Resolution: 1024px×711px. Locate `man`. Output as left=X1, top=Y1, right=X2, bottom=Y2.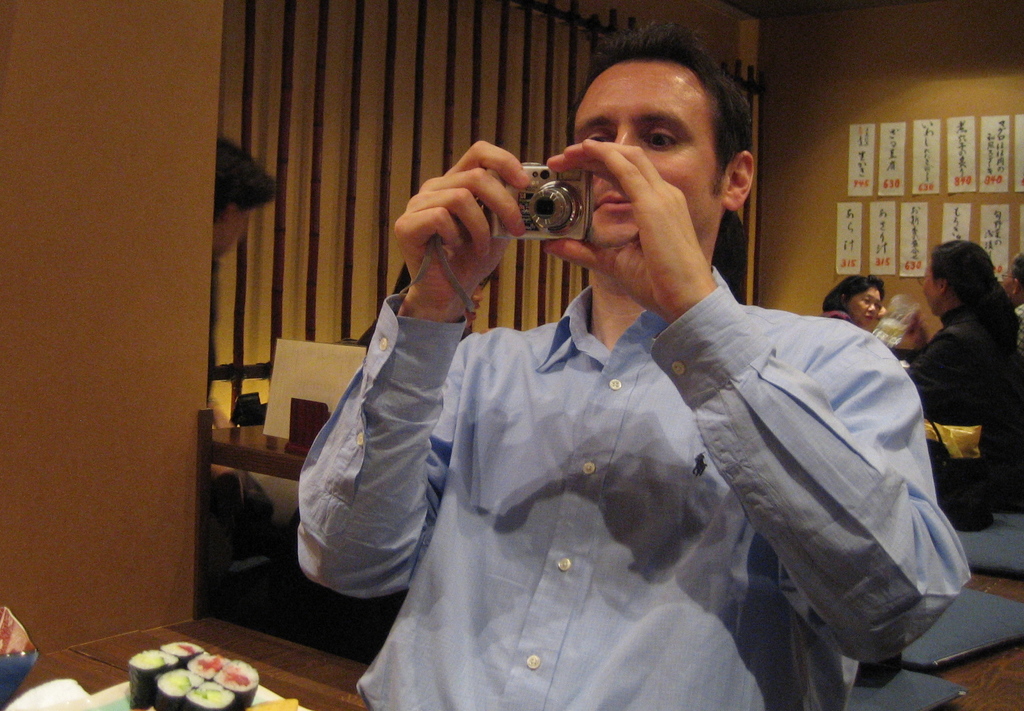
left=1004, top=255, right=1023, bottom=353.
